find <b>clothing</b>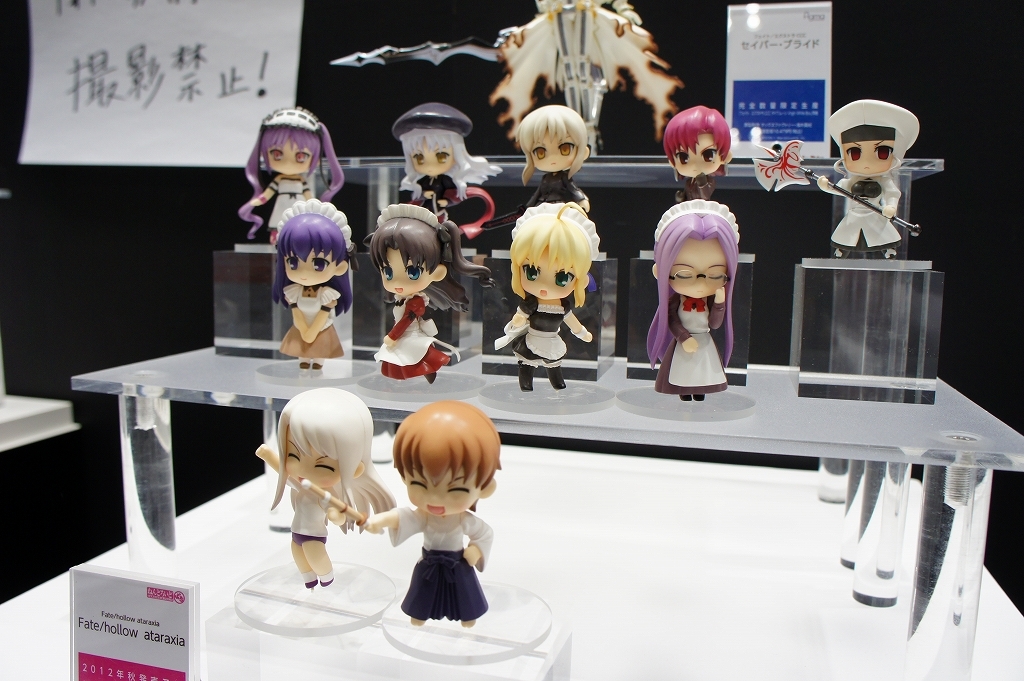
(left=494, top=294, right=582, bottom=376)
